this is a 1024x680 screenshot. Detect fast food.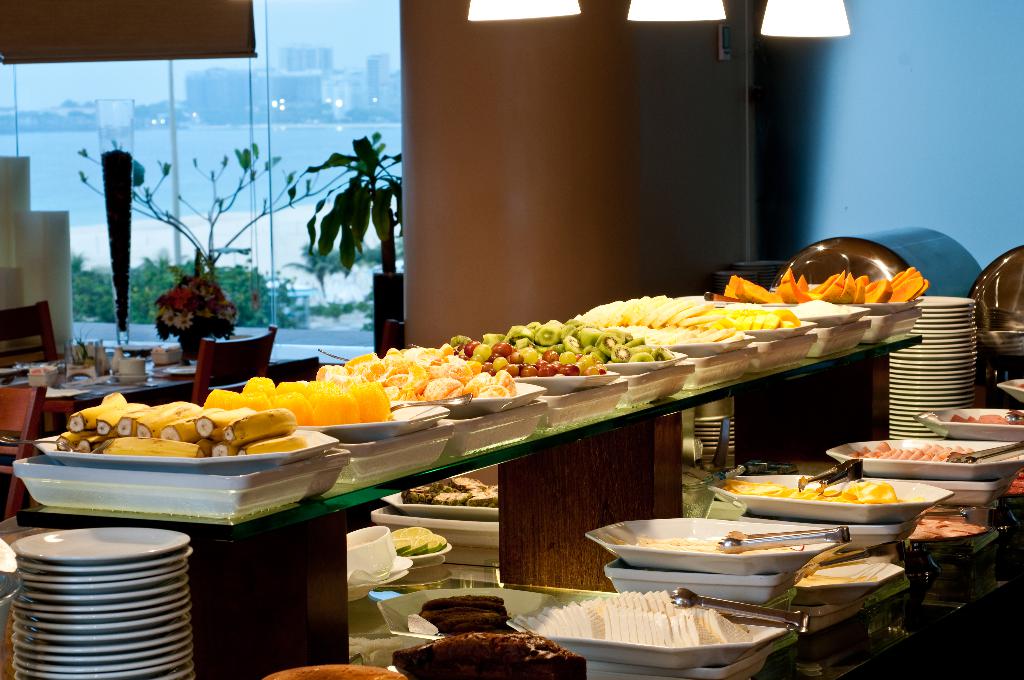
x1=58 y1=387 x2=309 y2=460.
